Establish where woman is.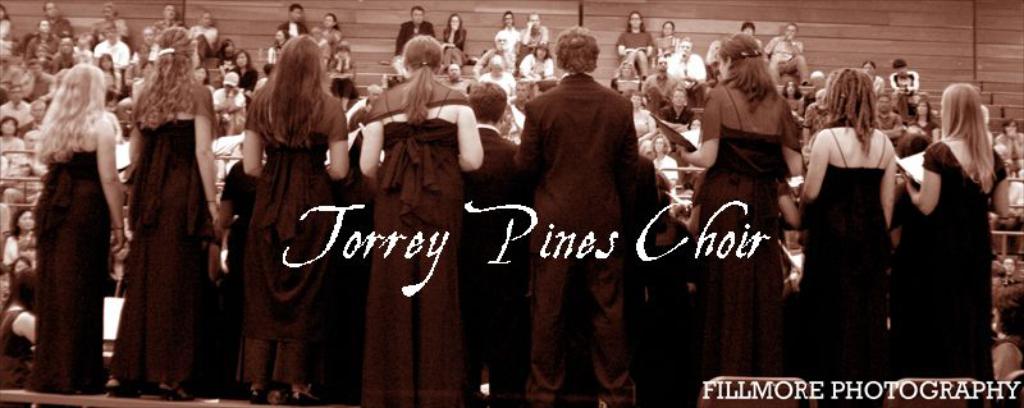
Established at l=858, t=61, r=888, b=98.
